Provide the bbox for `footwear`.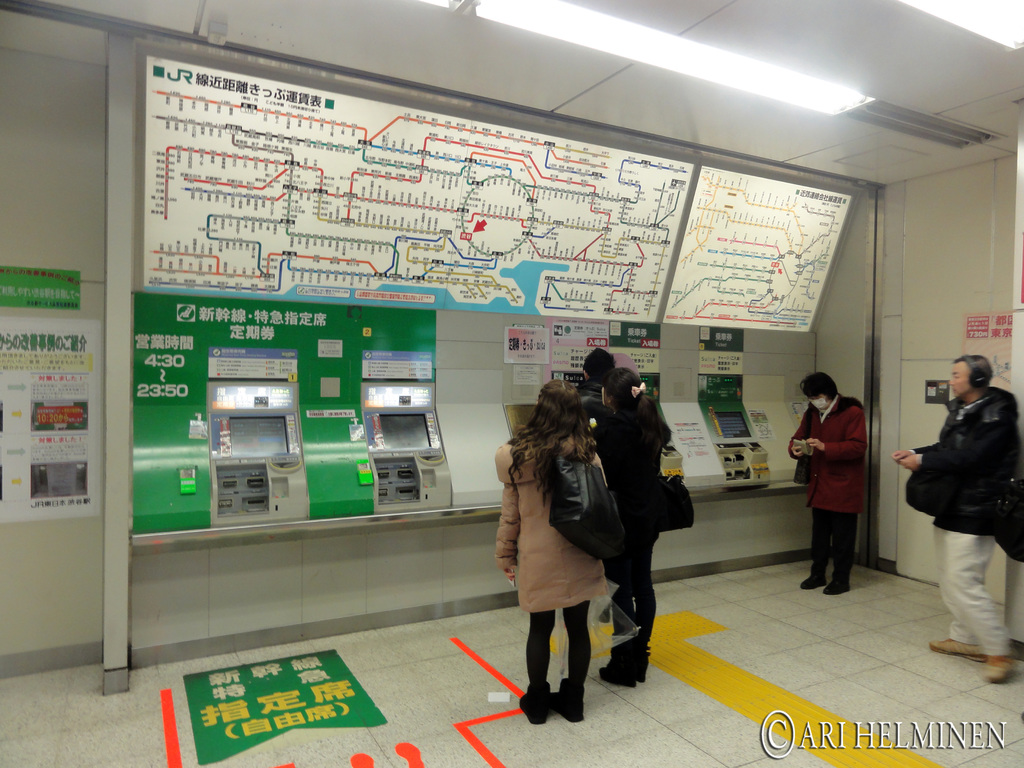
detection(527, 682, 550, 738).
